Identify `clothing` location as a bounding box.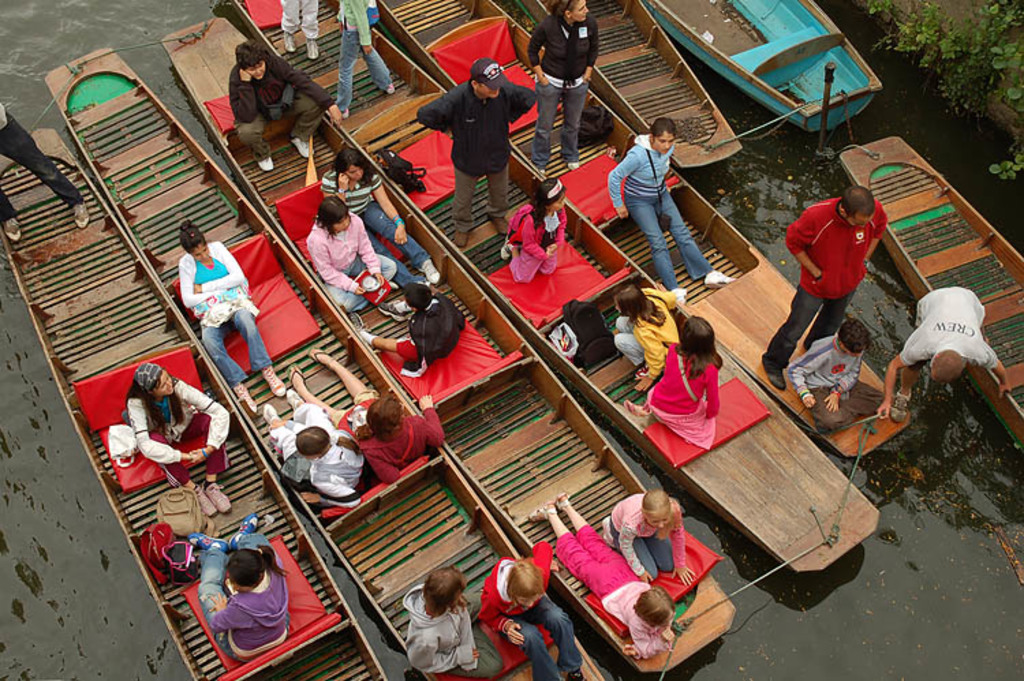
rect(881, 291, 999, 373).
